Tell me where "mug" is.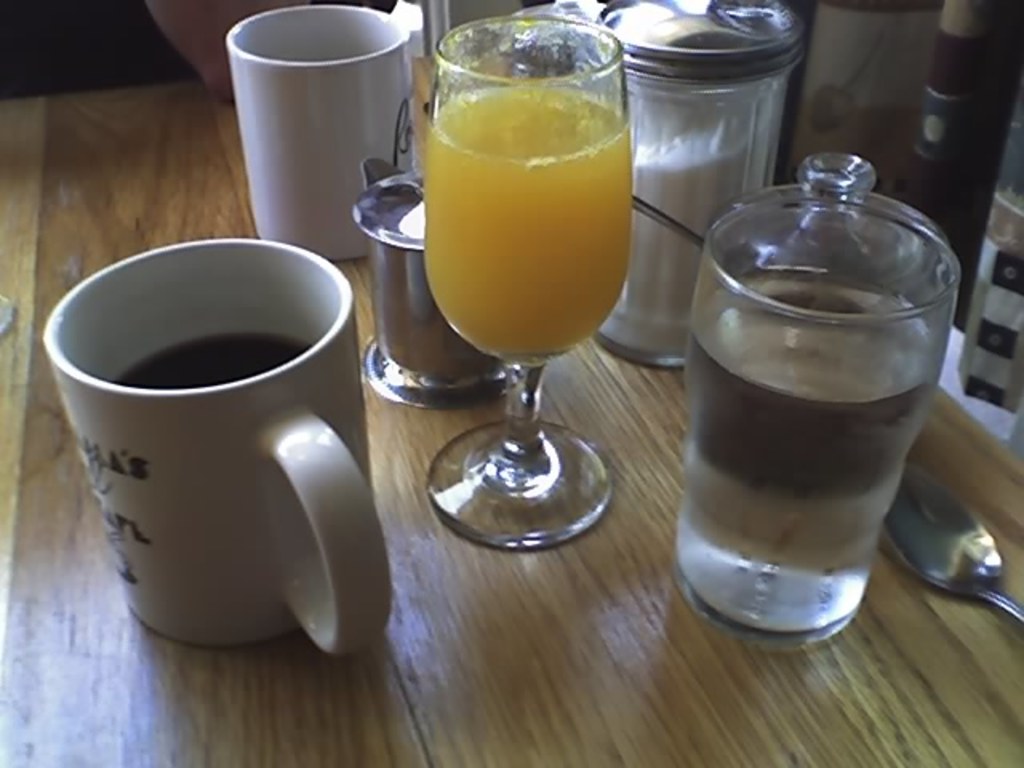
"mug" is at (37, 240, 397, 650).
